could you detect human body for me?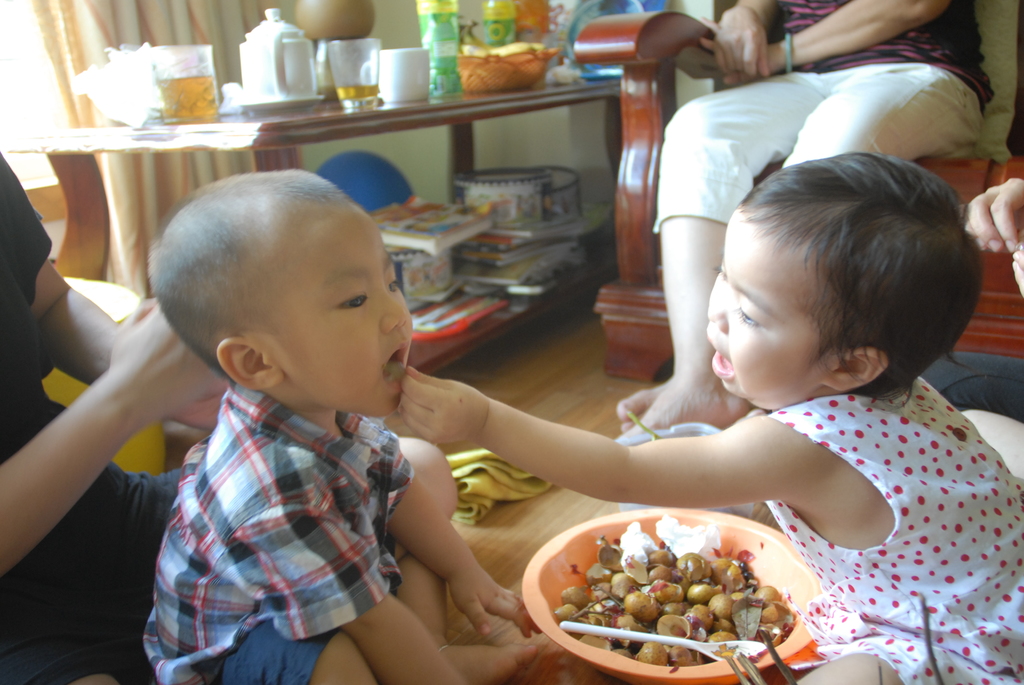
Detection result: <bbox>0, 154, 226, 684</bbox>.
